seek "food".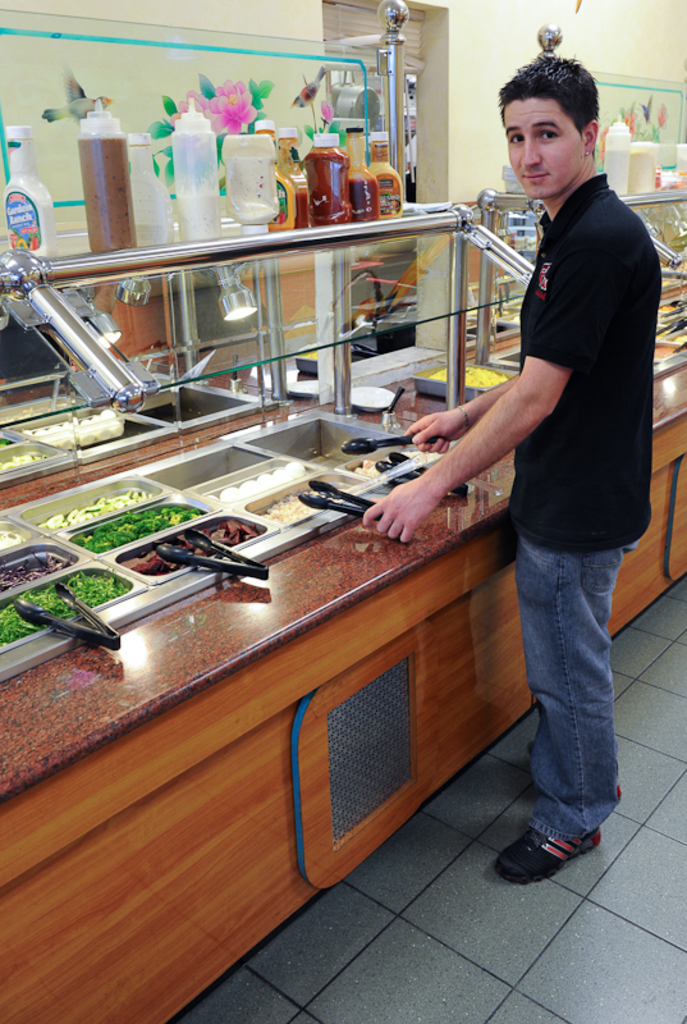
bbox=(429, 361, 513, 385).
